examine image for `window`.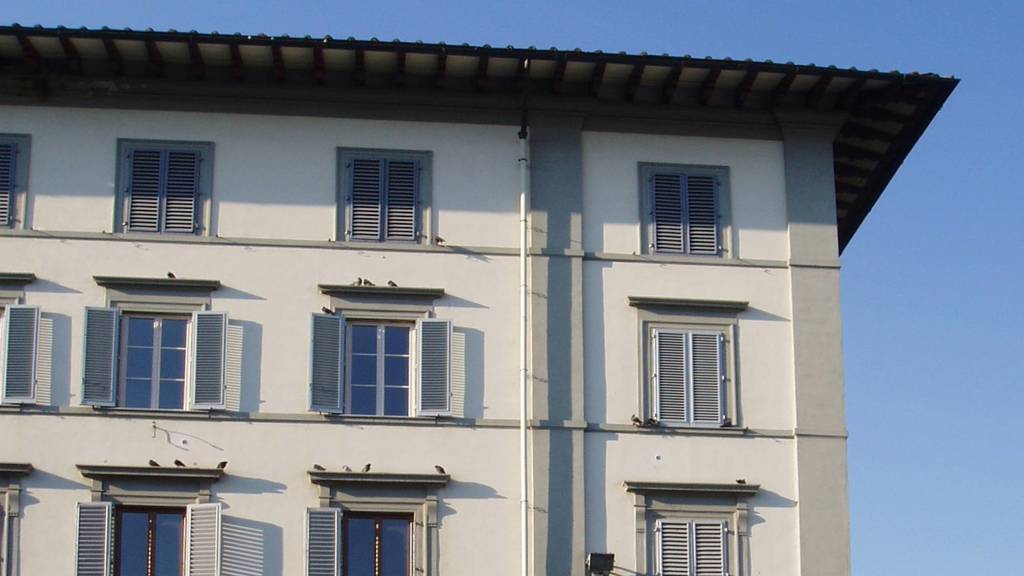
Examination result: {"x1": 330, "y1": 141, "x2": 433, "y2": 249}.
